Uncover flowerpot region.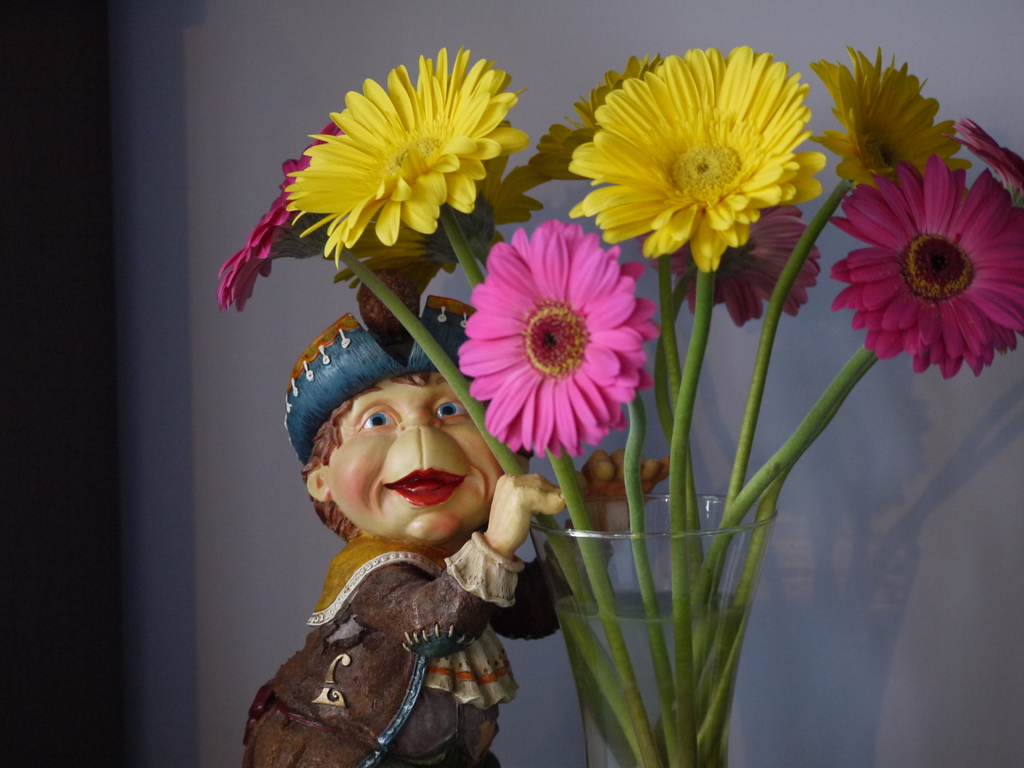
Uncovered: {"left": 525, "top": 492, "right": 781, "bottom": 767}.
